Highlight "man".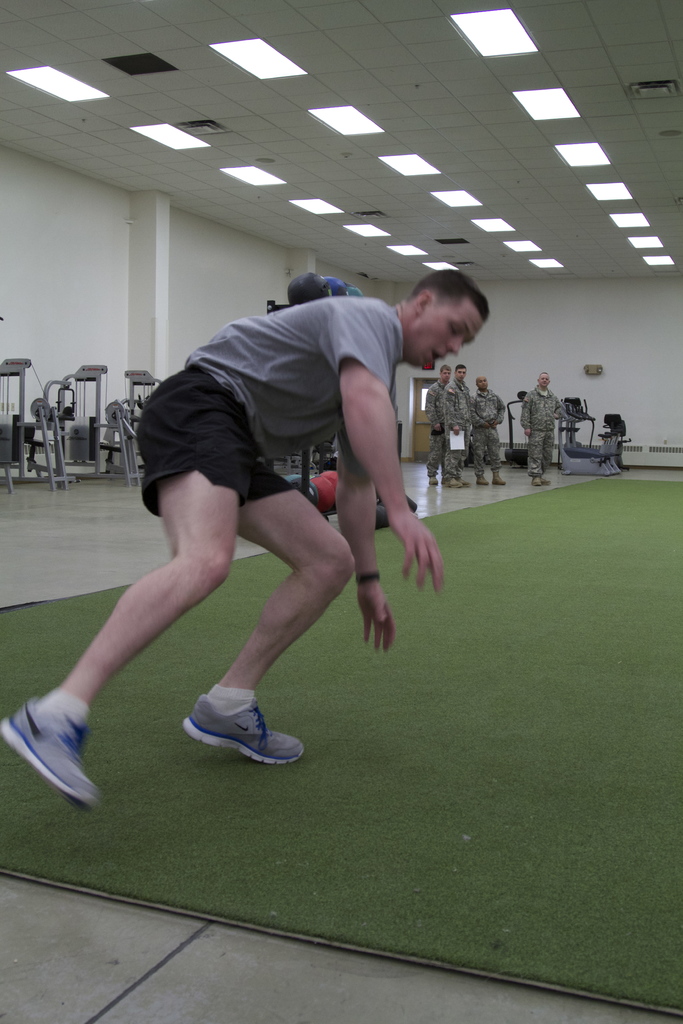
Highlighted region: box(439, 364, 472, 485).
